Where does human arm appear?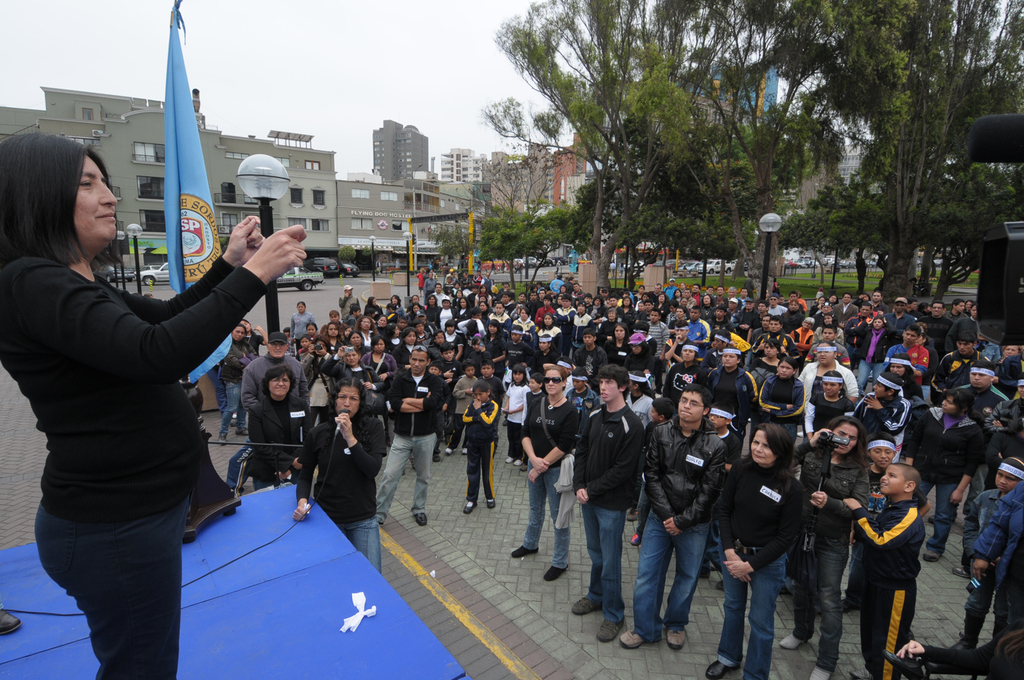
Appears at select_region(987, 408, 1021, 453).
